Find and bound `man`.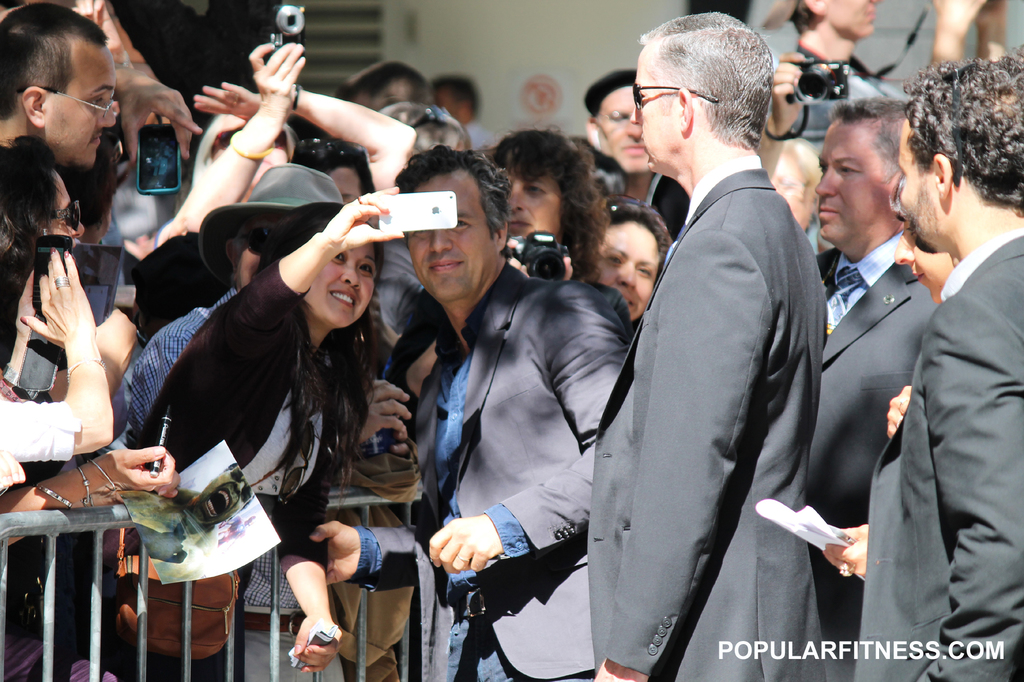
Bound: box(597, 0, 832, 676).
